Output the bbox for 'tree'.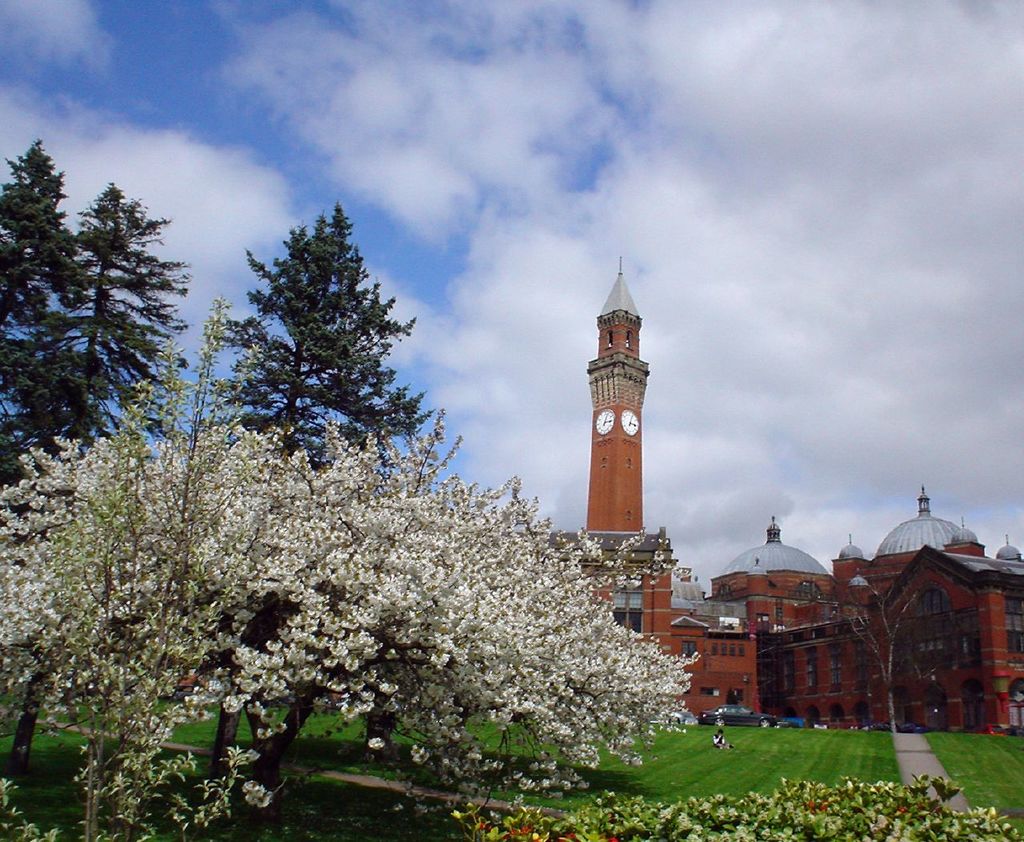
<region>0, 292, 702, 841</region>.
